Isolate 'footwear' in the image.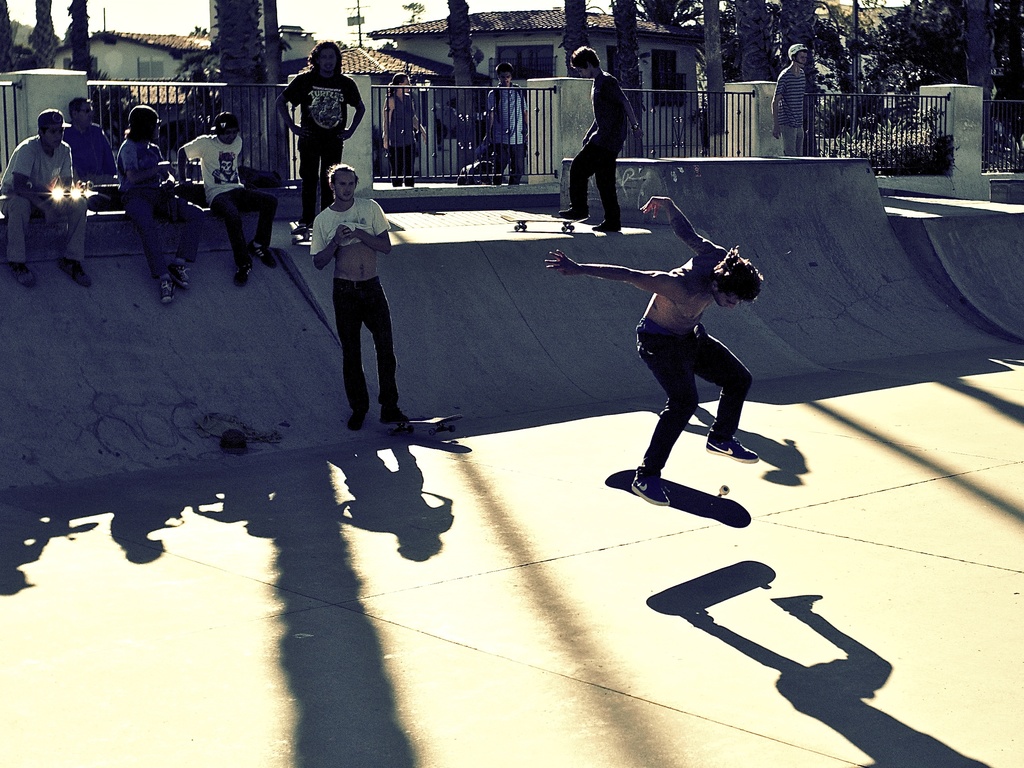
Isolated region: crop(704, 433, 760, 461).
